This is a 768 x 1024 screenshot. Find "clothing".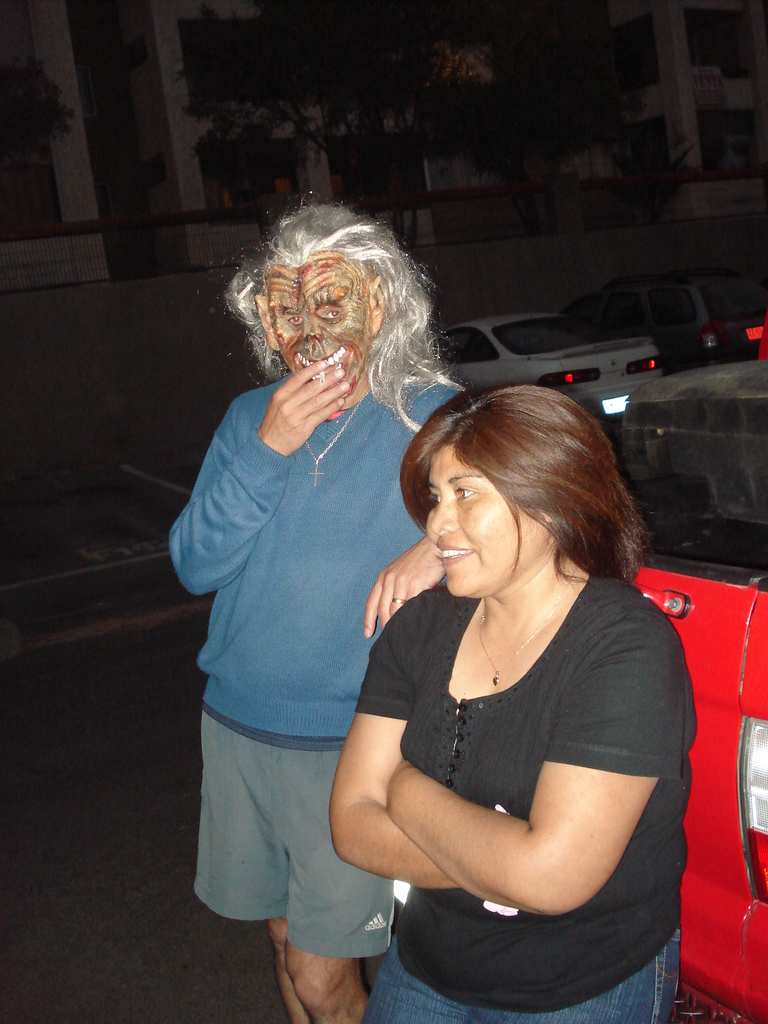
Bounding box: box(162, 362, 468, 967).
